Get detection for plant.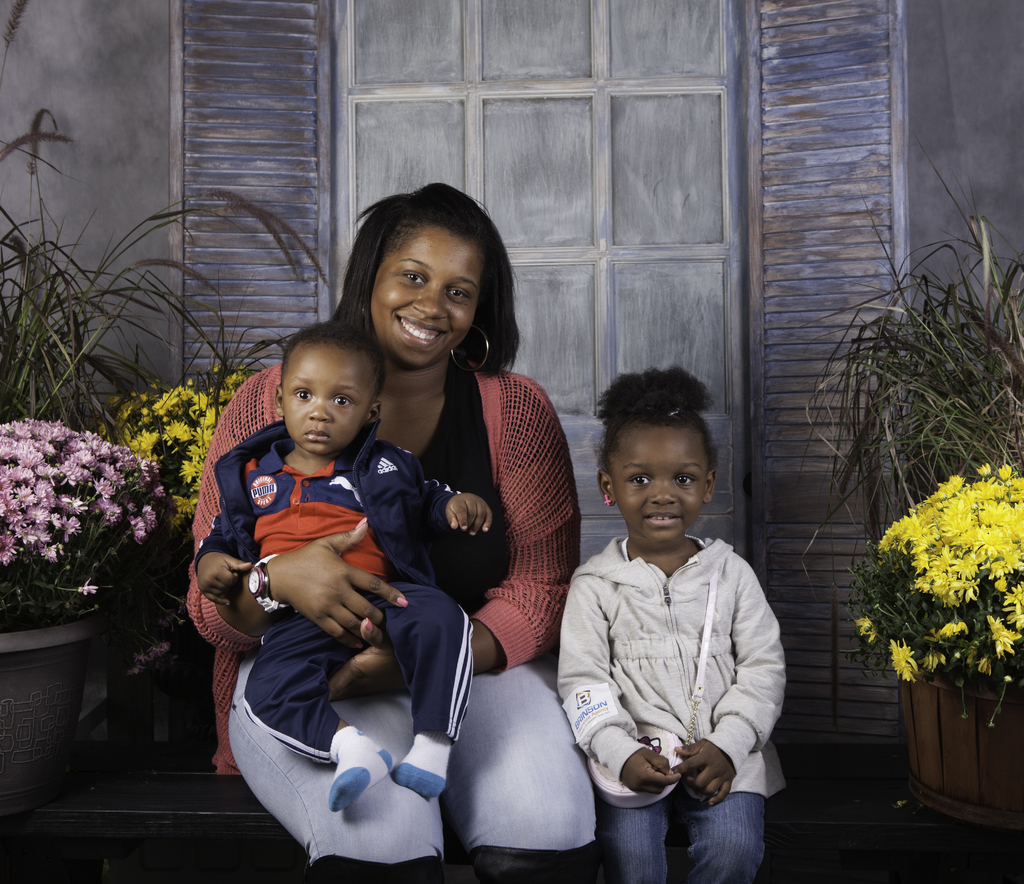
Detection: pyautogui.locateOnScreen(105, 357, 260, 666).
